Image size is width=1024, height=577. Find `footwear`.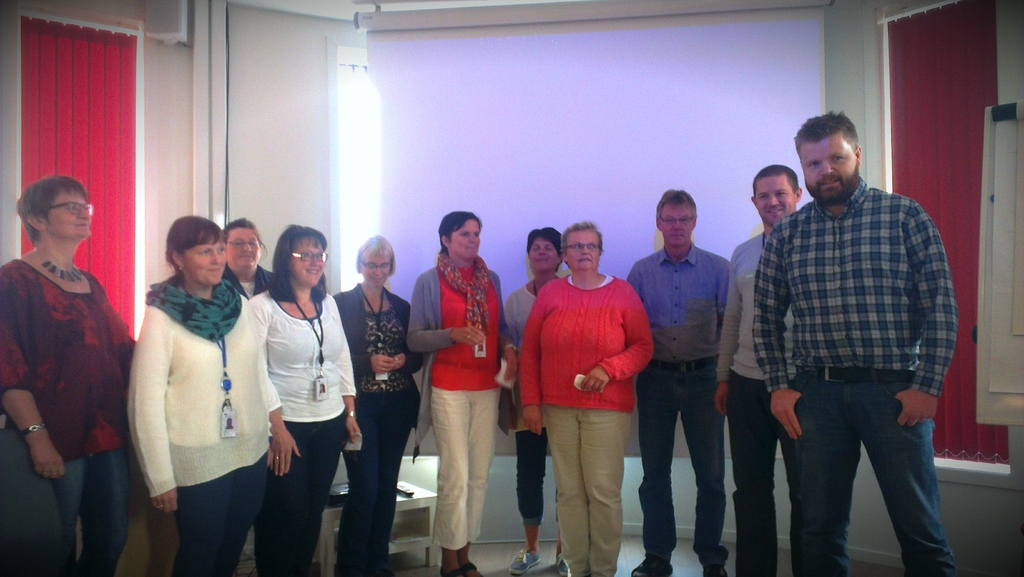
[left=436, top=571, right=490, bottom=576].
